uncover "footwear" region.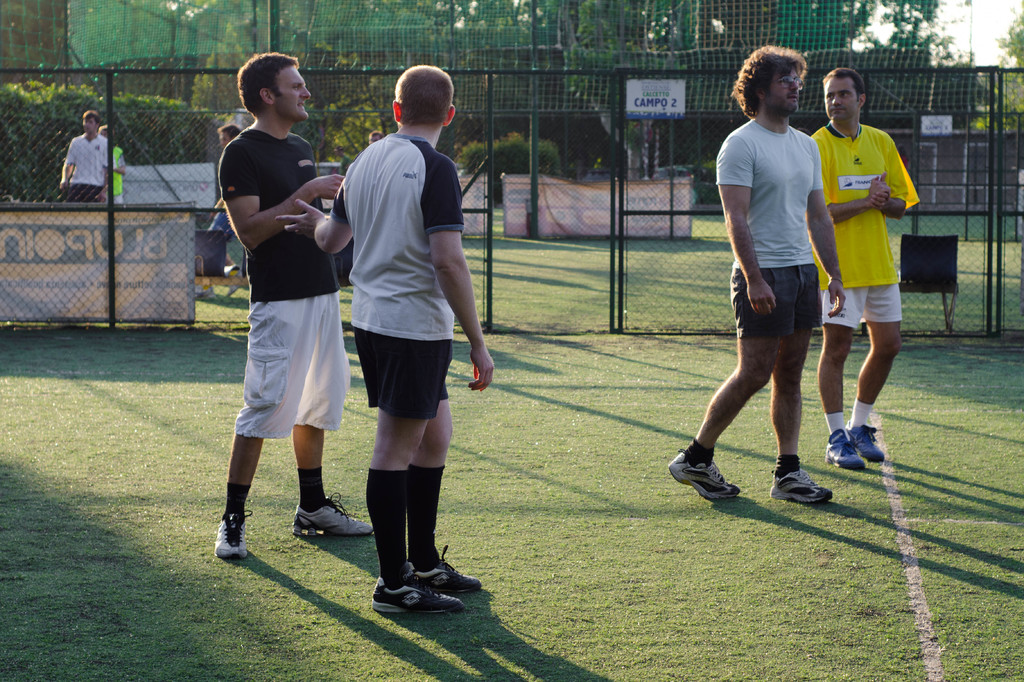
Uncovered: crop(408, 544, 483, 592).
